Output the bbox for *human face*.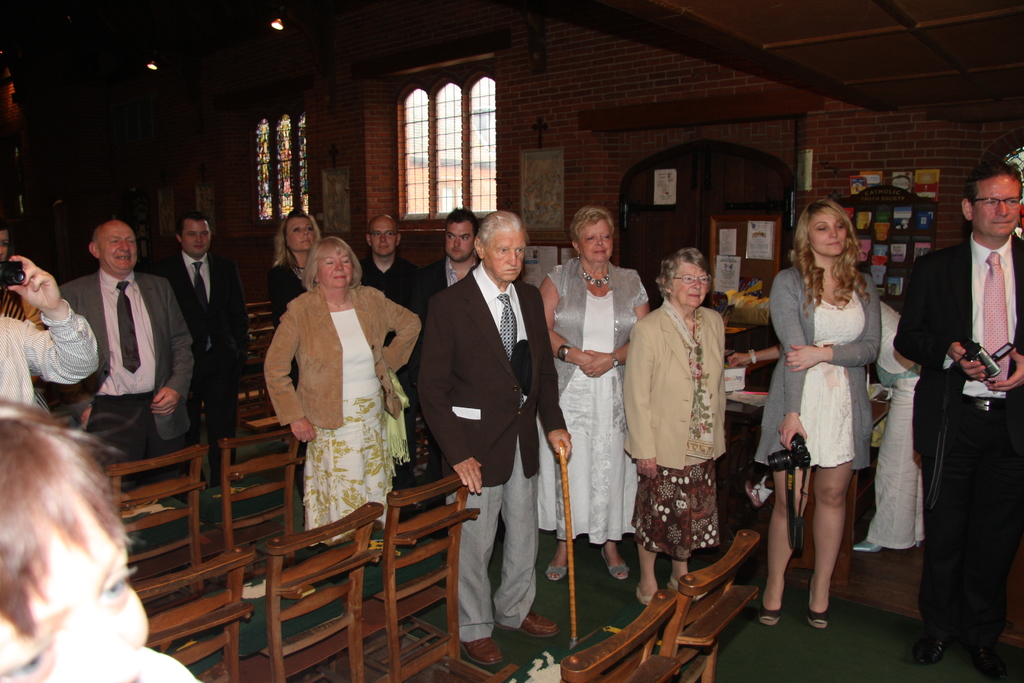
[left=984, top=171, right=1021, bottom=240].
